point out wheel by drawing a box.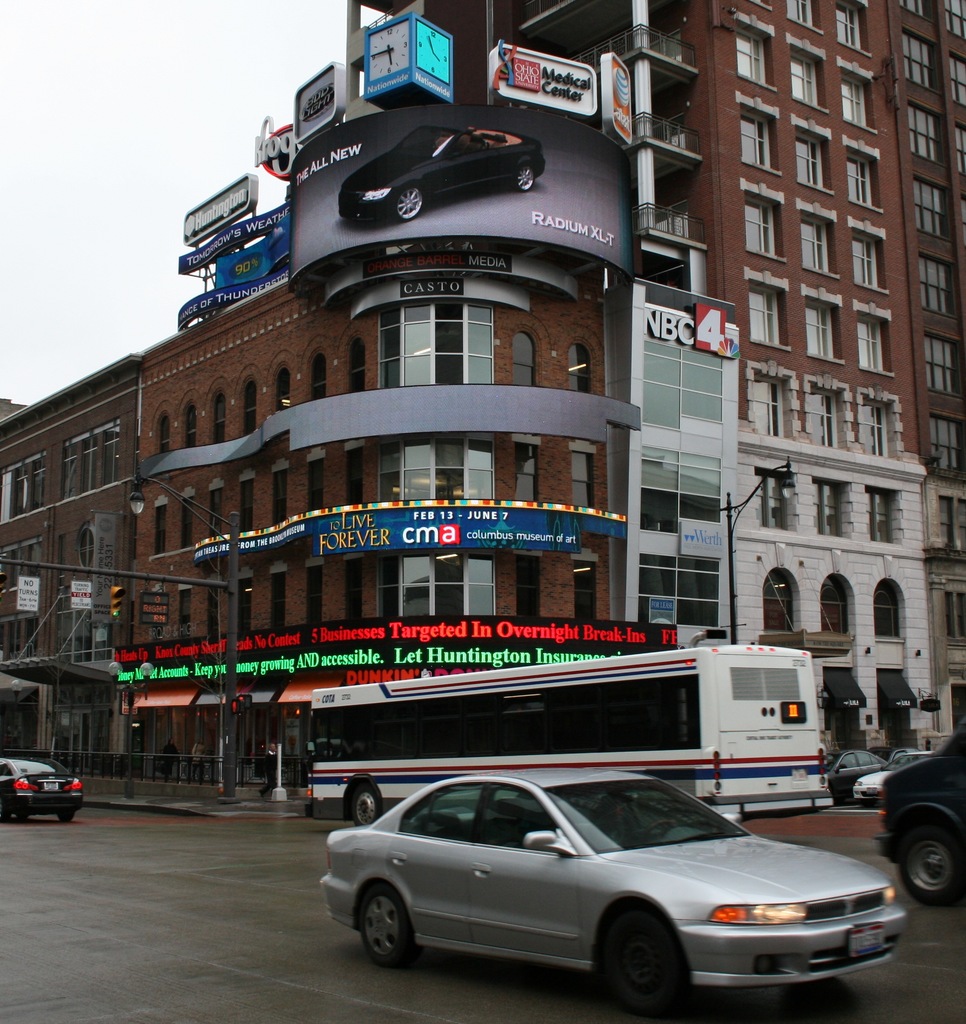
[left=15, top=812, right=31, bottom=826].
